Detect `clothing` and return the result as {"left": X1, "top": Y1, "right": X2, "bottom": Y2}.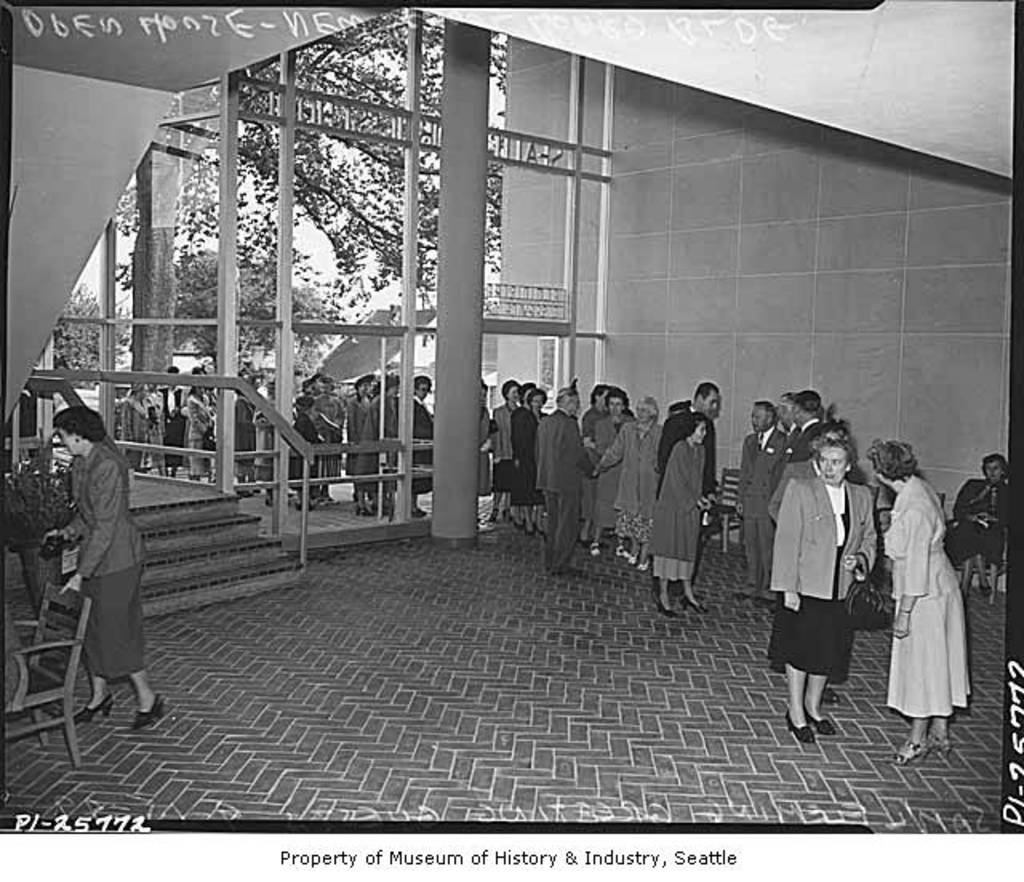
{"left": 651, "top": 432, "right": 707, "bottom": 578}.
